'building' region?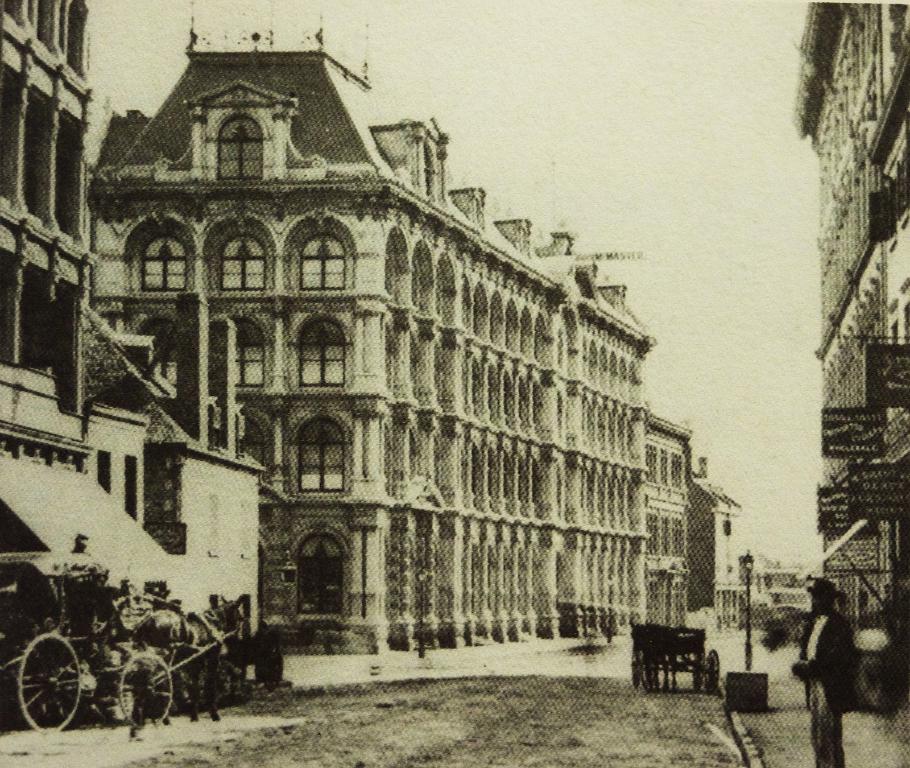
crop(754, 567, 809, 618)
